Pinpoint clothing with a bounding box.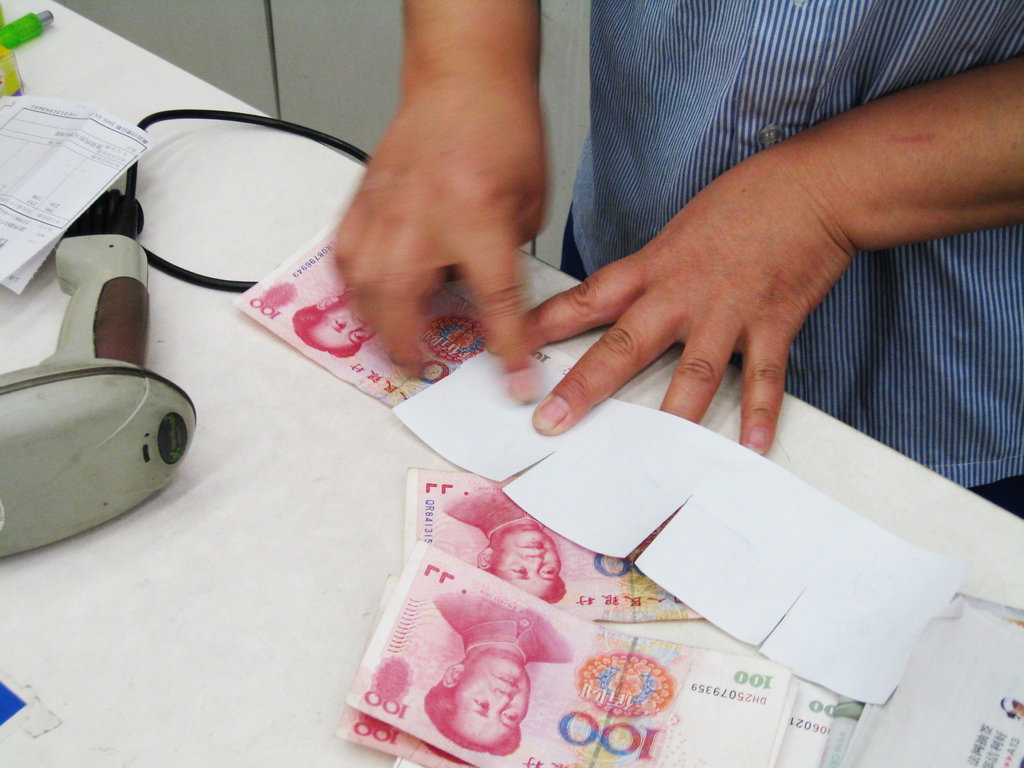
[x1=552, y1=0, x2=1023, y2=519].
